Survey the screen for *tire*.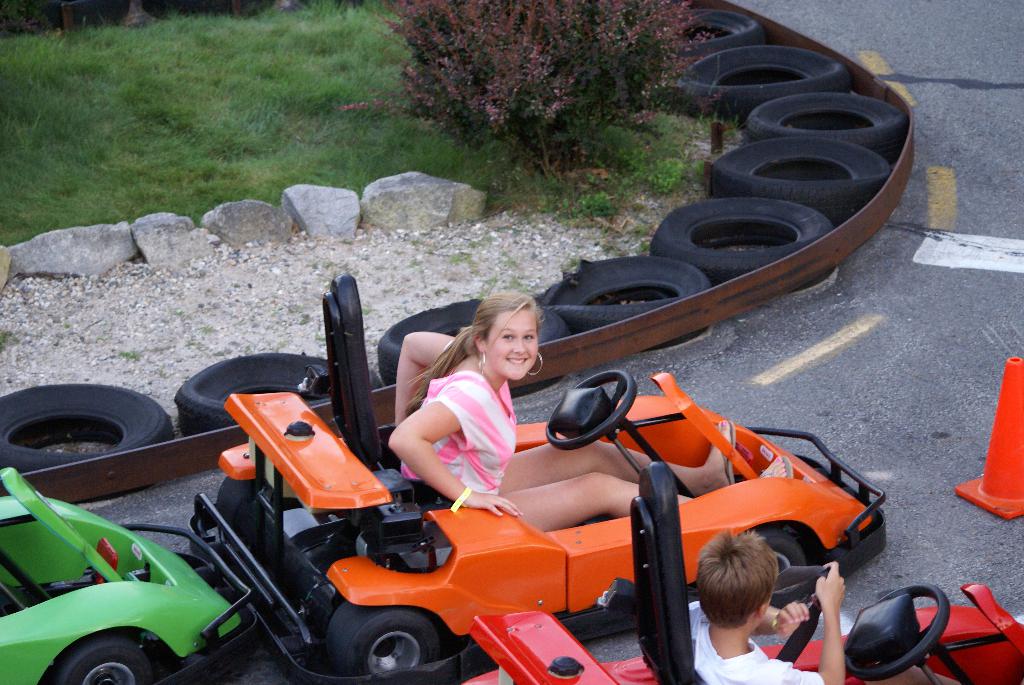
Survey found: 0, 383, 180, 468.
